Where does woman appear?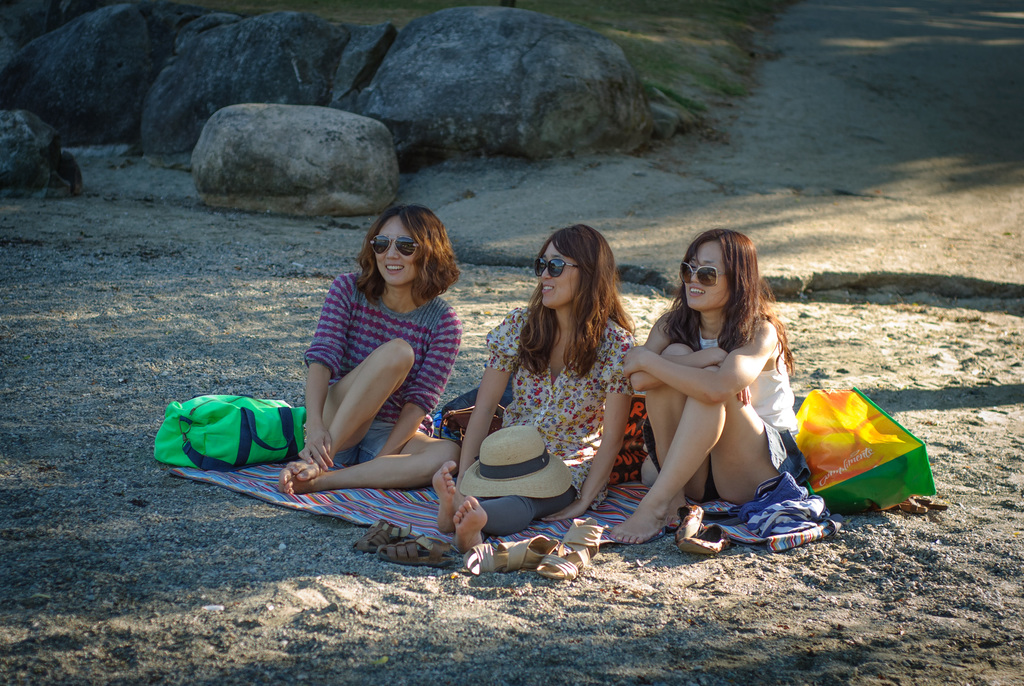
Appears at 278,201,470,498.
